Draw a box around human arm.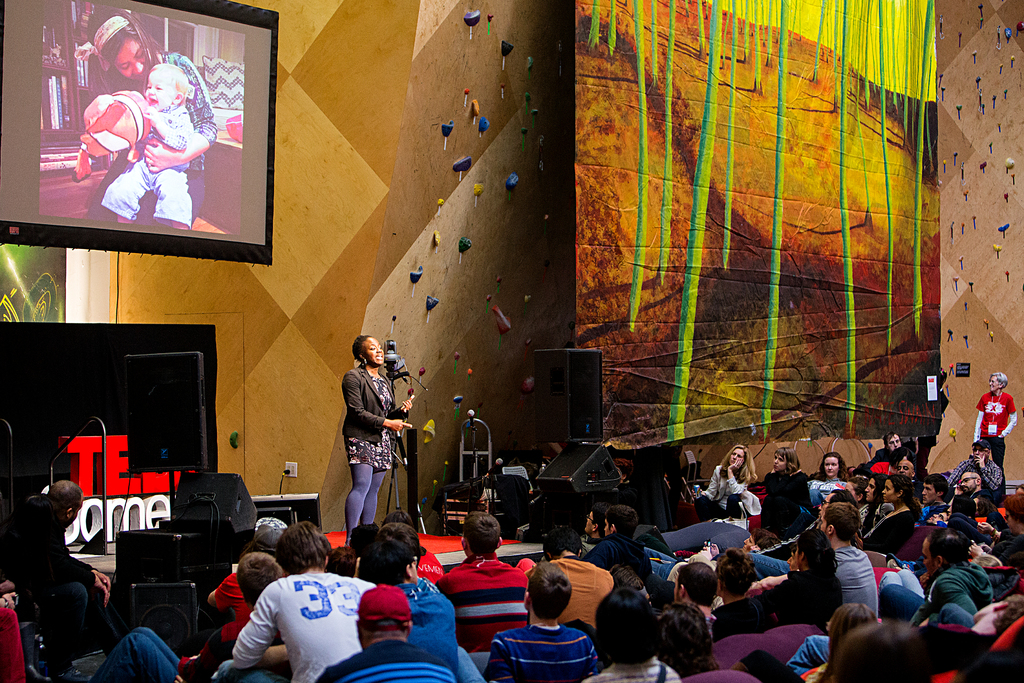
x1=690, y1=470, x2=720, y2=499.
